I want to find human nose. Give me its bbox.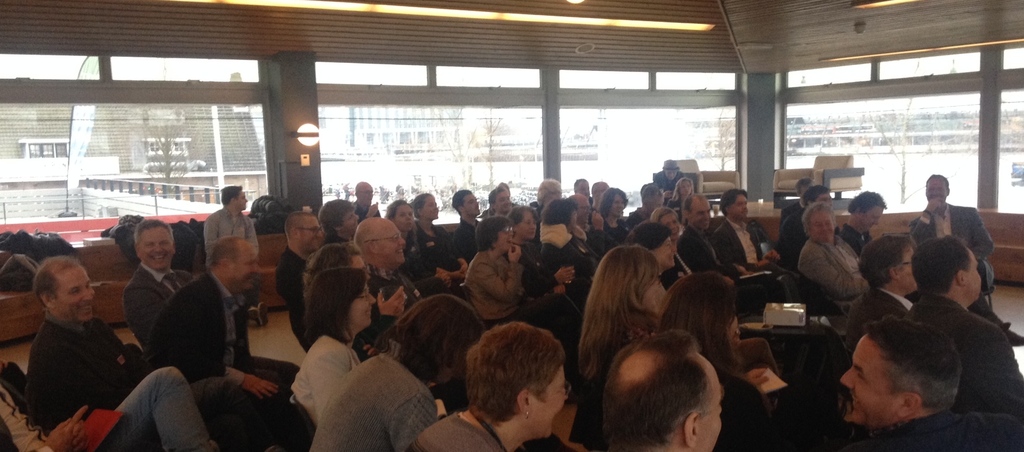
{"x1": 472, "y1": 200, "x2": 479, "y2": 206}.
